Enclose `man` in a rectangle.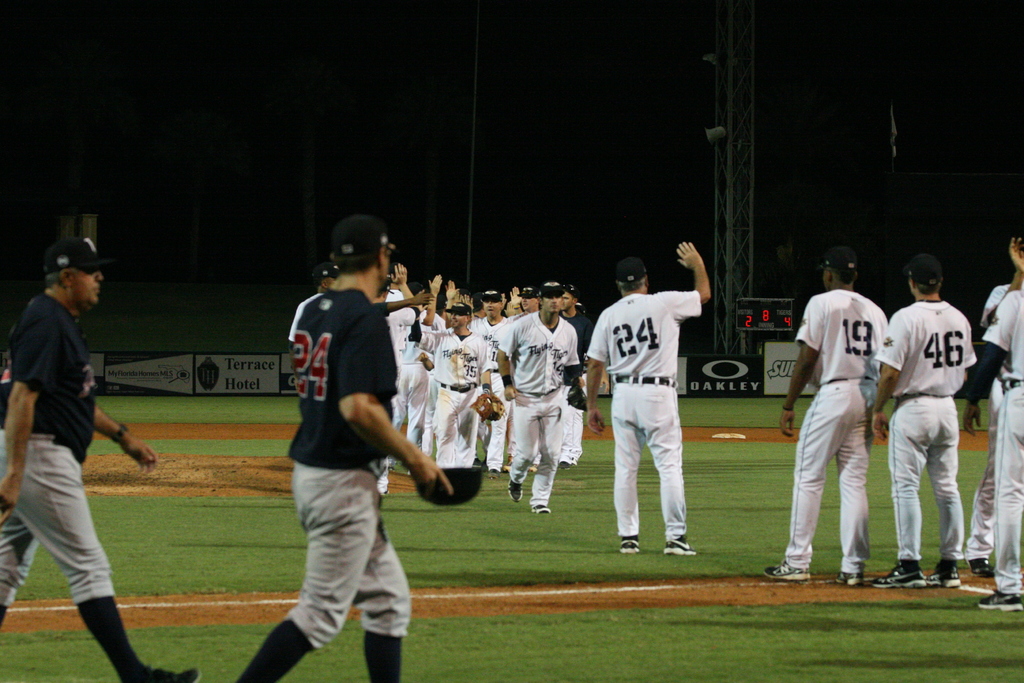
[0,183,148,682].
